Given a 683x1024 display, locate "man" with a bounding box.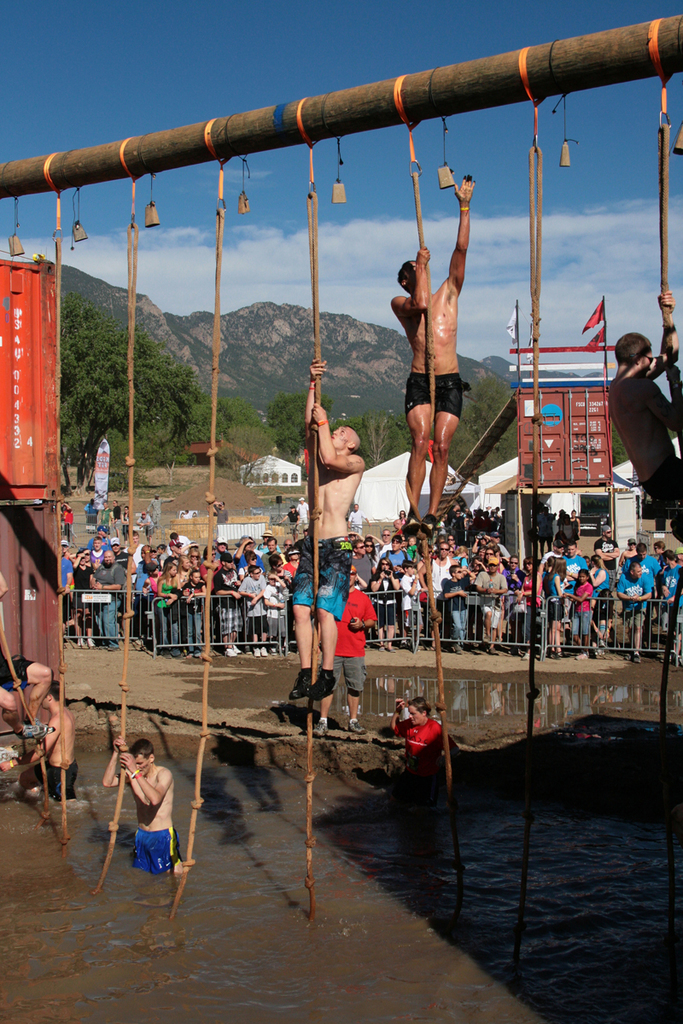
Located: box=[609, 289, 682, 535].
